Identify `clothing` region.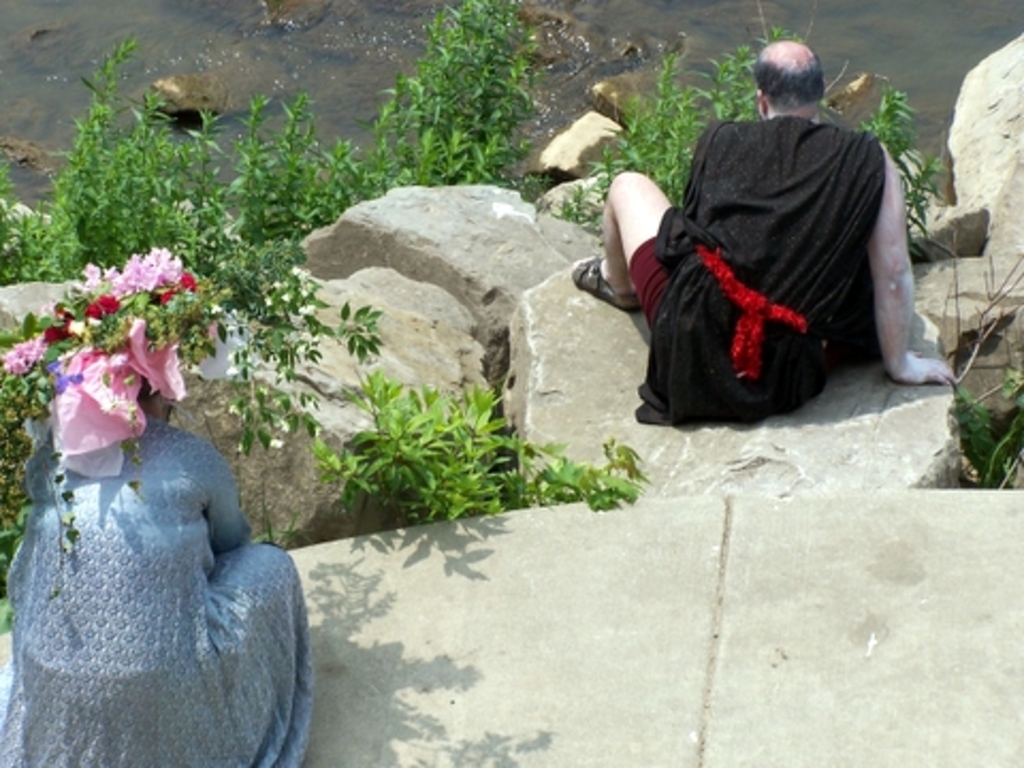
Region: <bbox>4, 407, 316, 766</bbox>.
